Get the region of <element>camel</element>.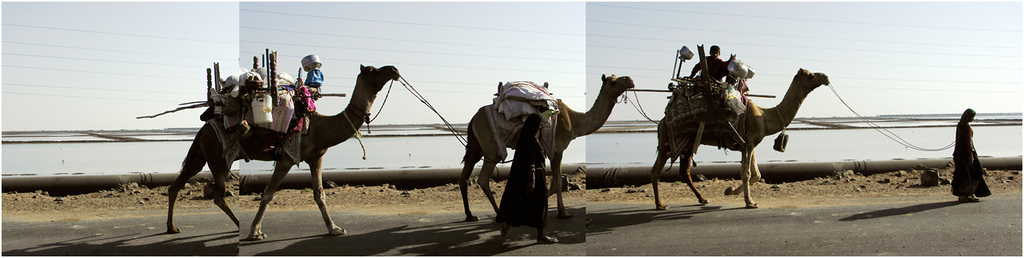
box=[167, 61, 406, 238].
